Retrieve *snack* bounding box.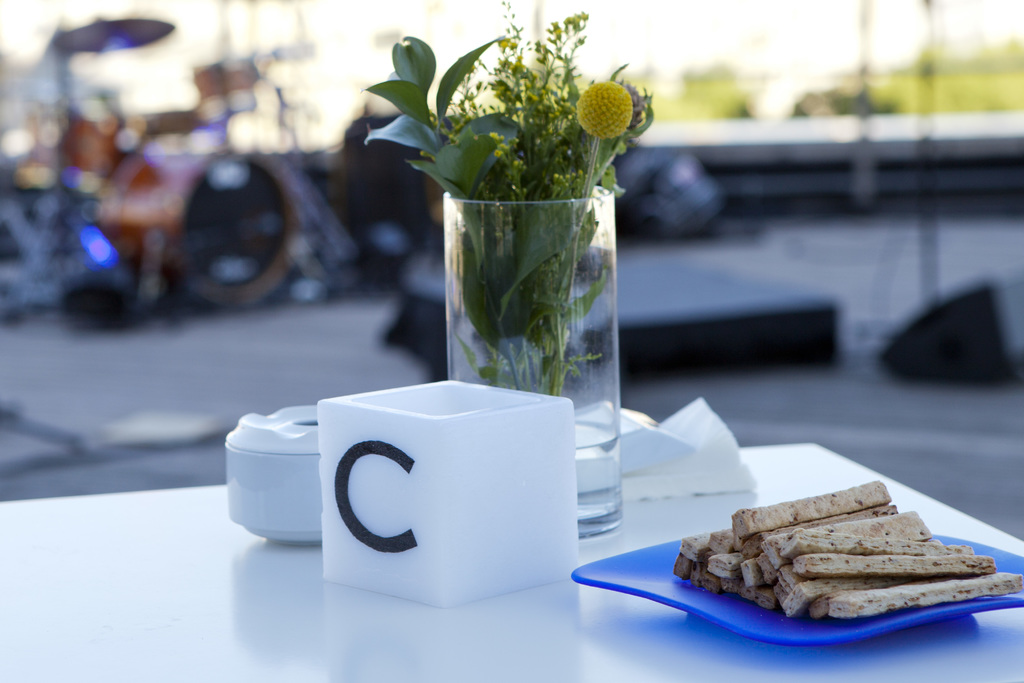
Bounding box: [left=637, top=472, right=1004, bottom=631].
